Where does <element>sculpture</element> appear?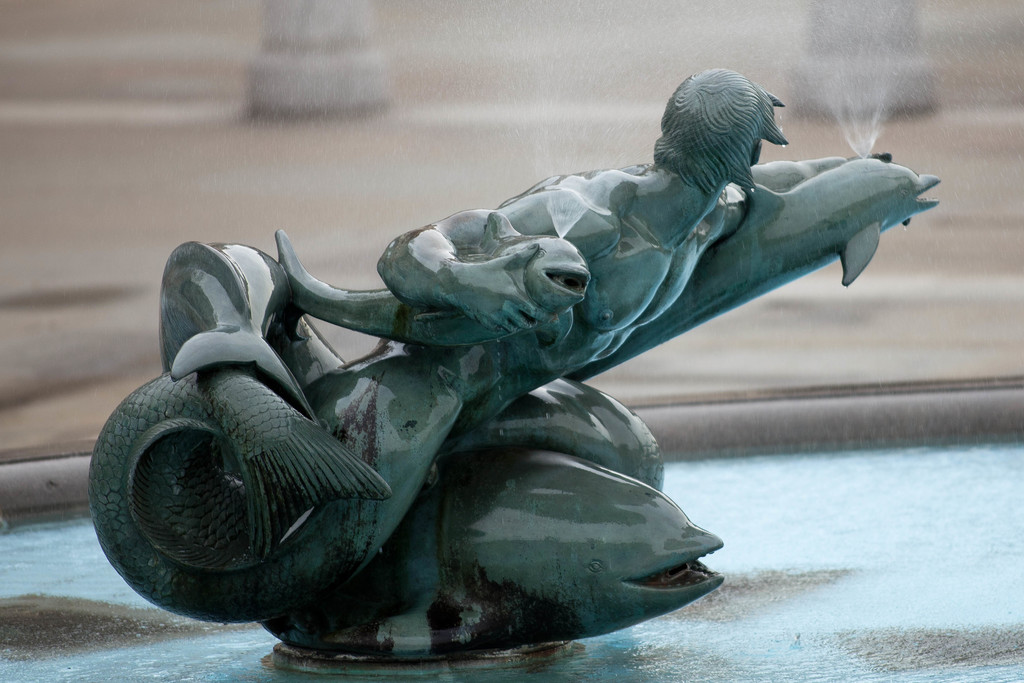
Appears at {"x1": 117, "y1": 113, "x2": 915, "y2": 682}.
